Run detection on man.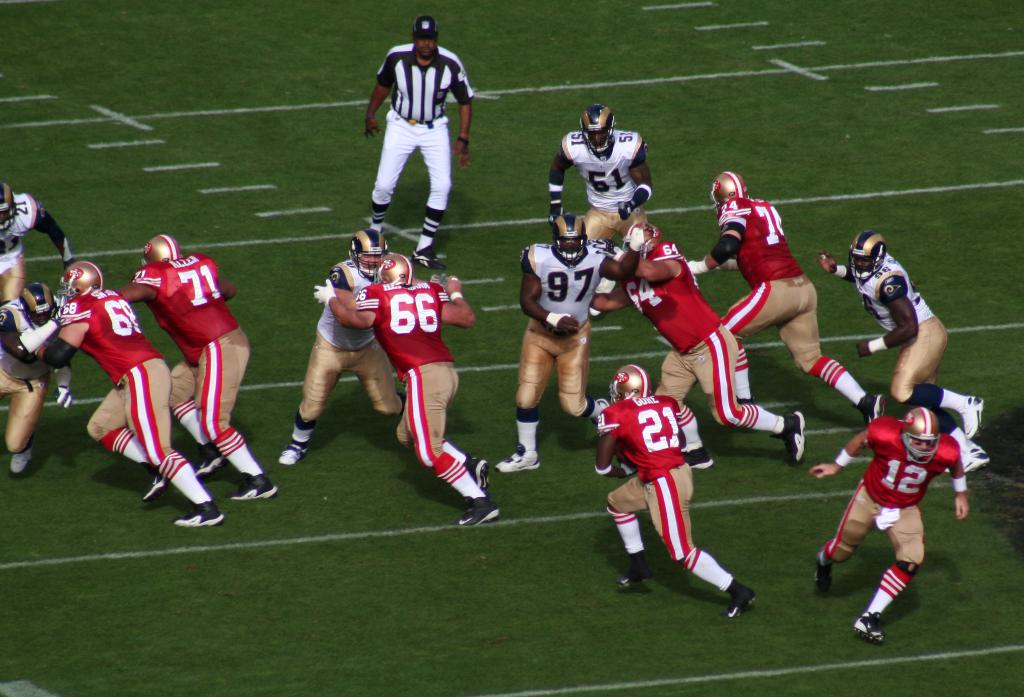
Result: x1=314 y1=257 x2=499 y2=527.
